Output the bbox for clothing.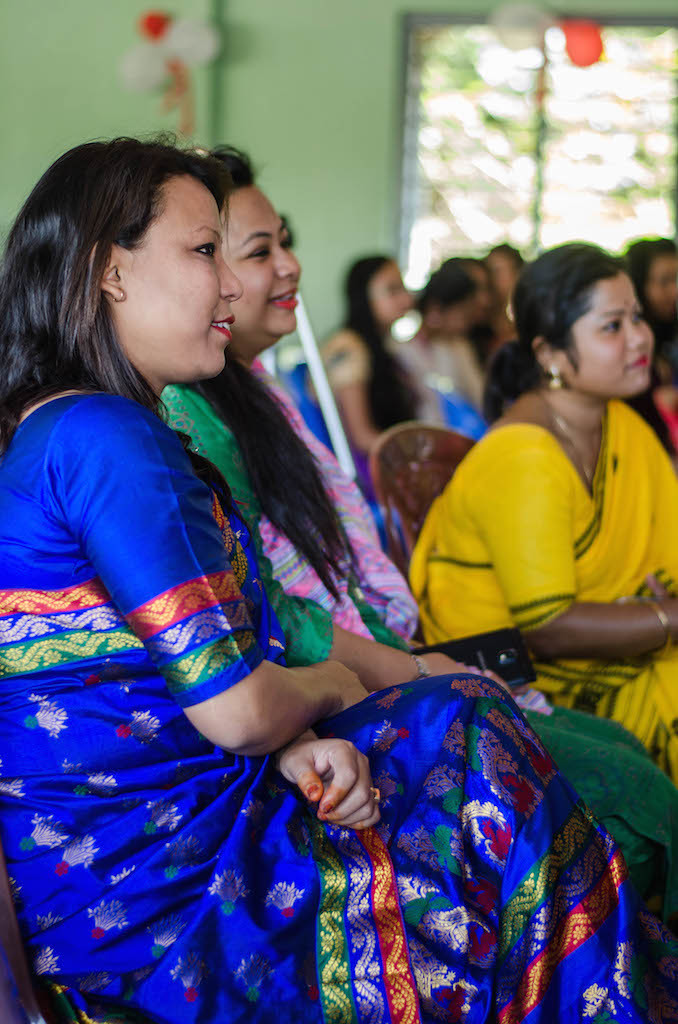
637,383,677,462.
